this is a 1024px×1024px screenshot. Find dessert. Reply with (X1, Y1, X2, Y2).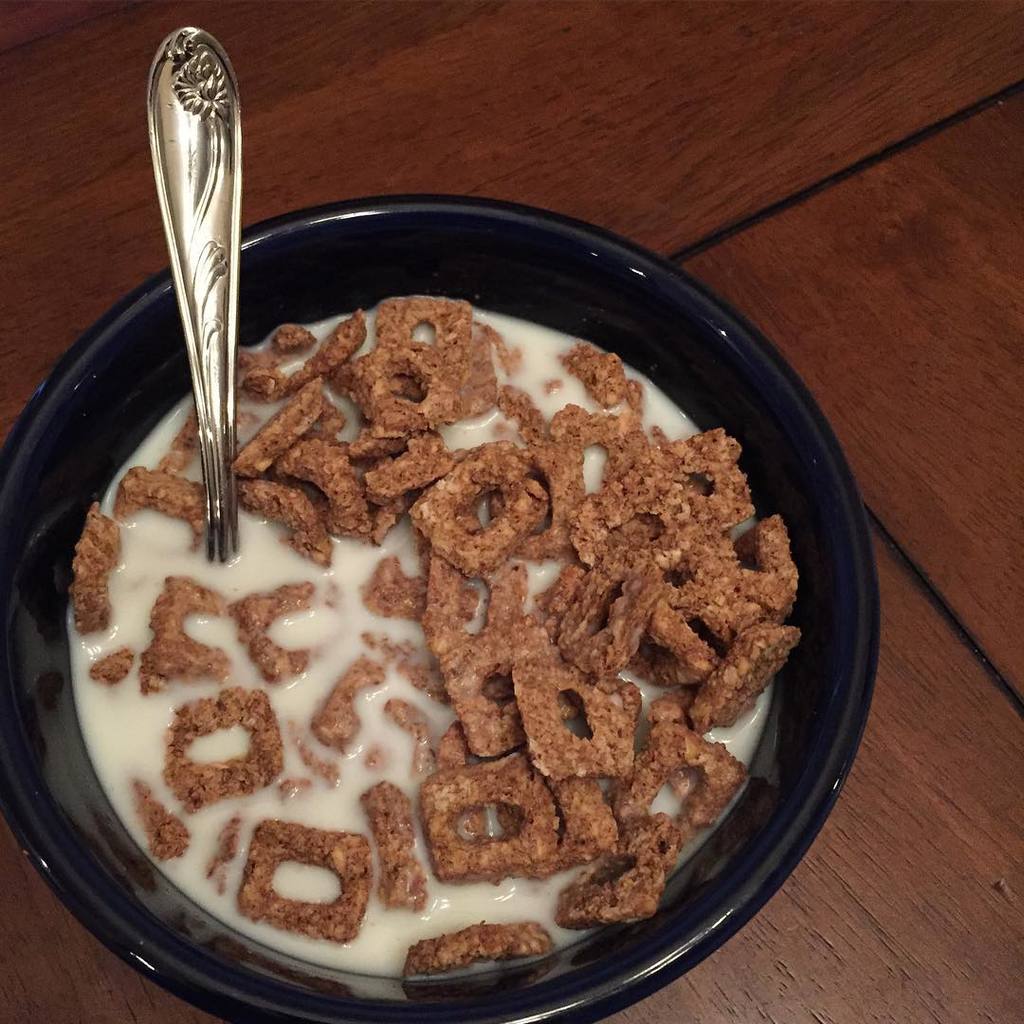
(386, 699, 437, 786).
